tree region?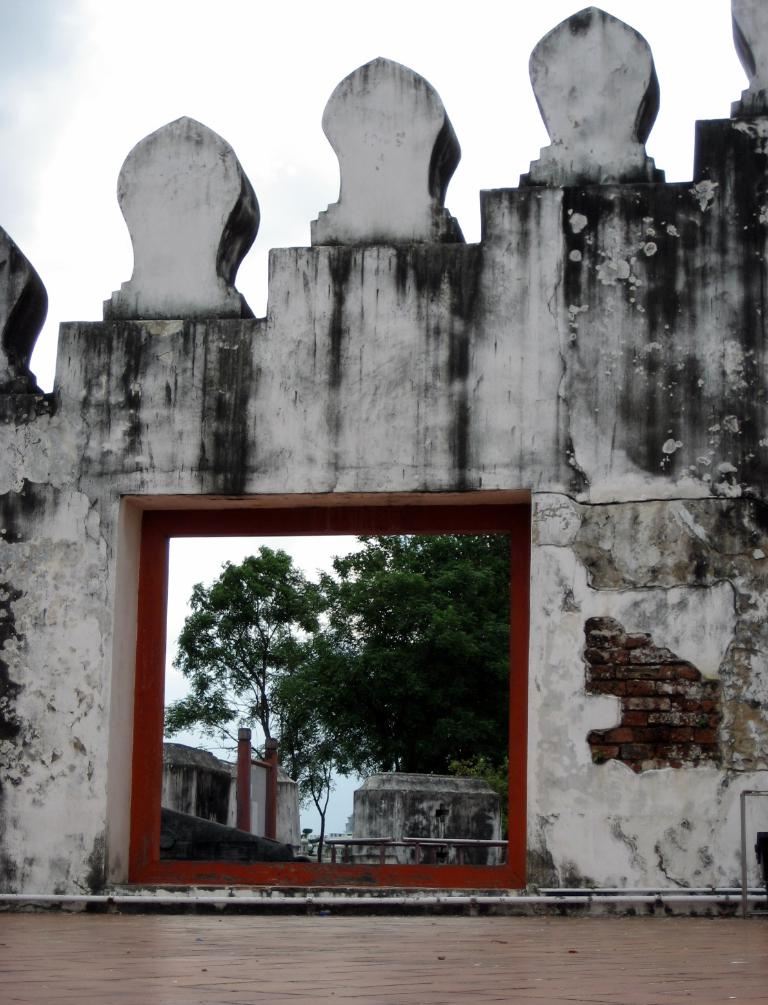
[left=323, top=533, right=510, bottom=777]
